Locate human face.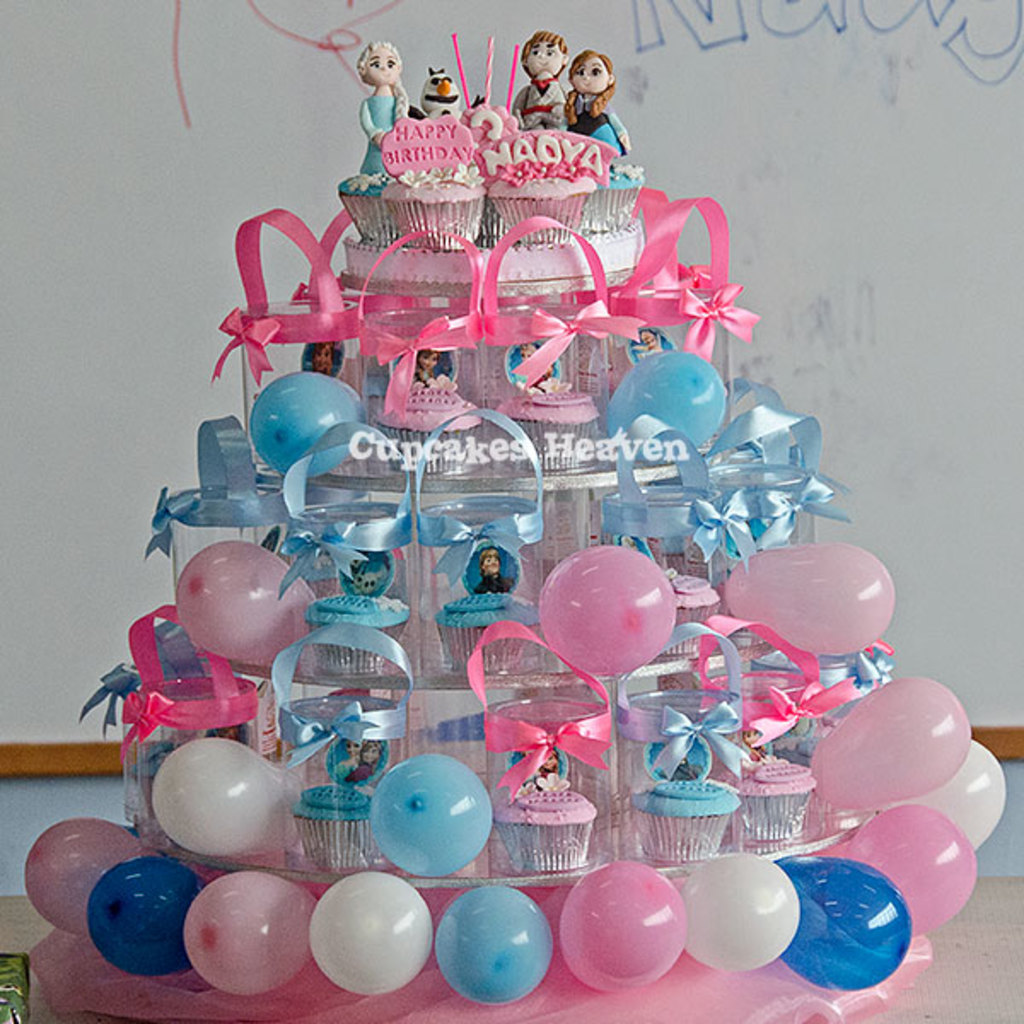
Bounding box: 531,38,563,70.
